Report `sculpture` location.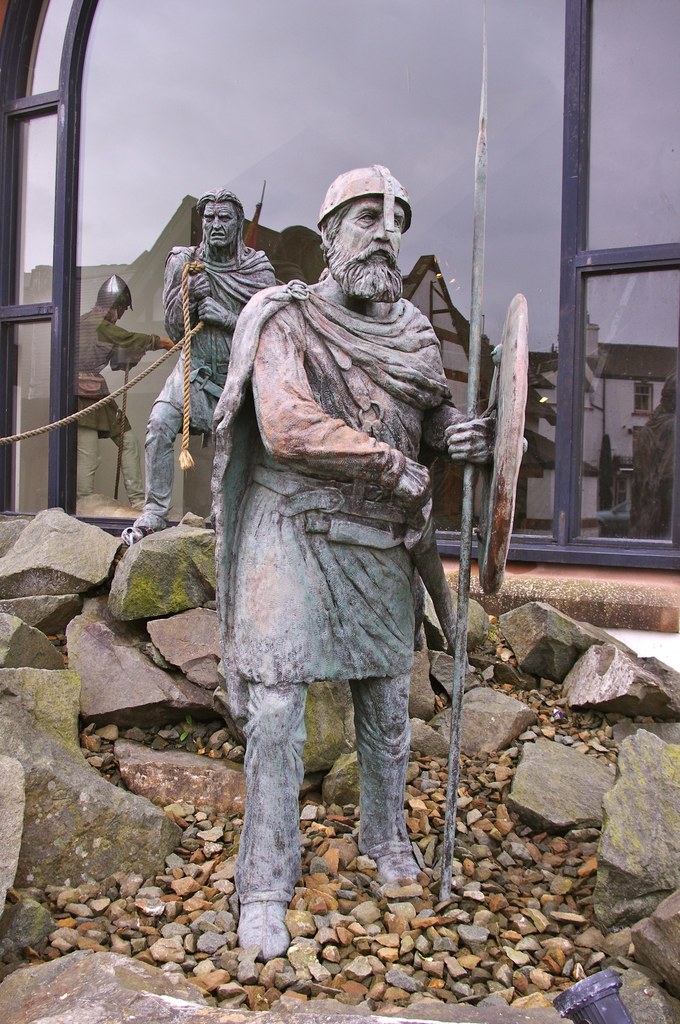
Report: (left=140, top=150, right=287, bottom=520).
